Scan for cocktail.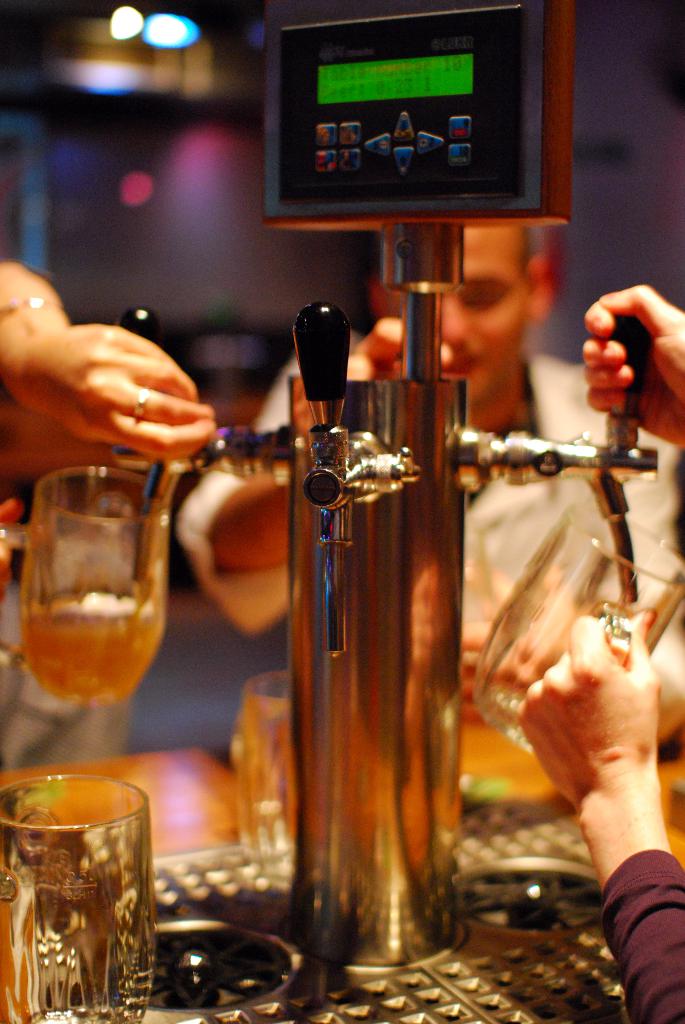
Scan result: x1=3 y1=768 x2=163 y2=1000.
